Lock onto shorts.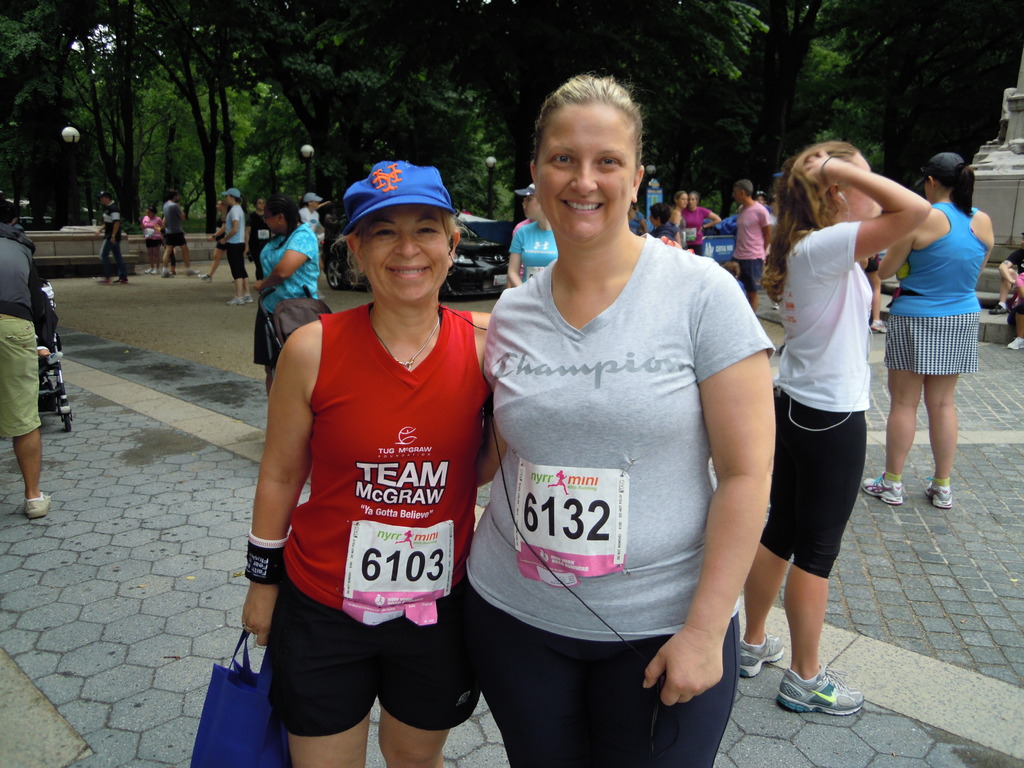
Locked: Rect(735, 259, 767, 298).
